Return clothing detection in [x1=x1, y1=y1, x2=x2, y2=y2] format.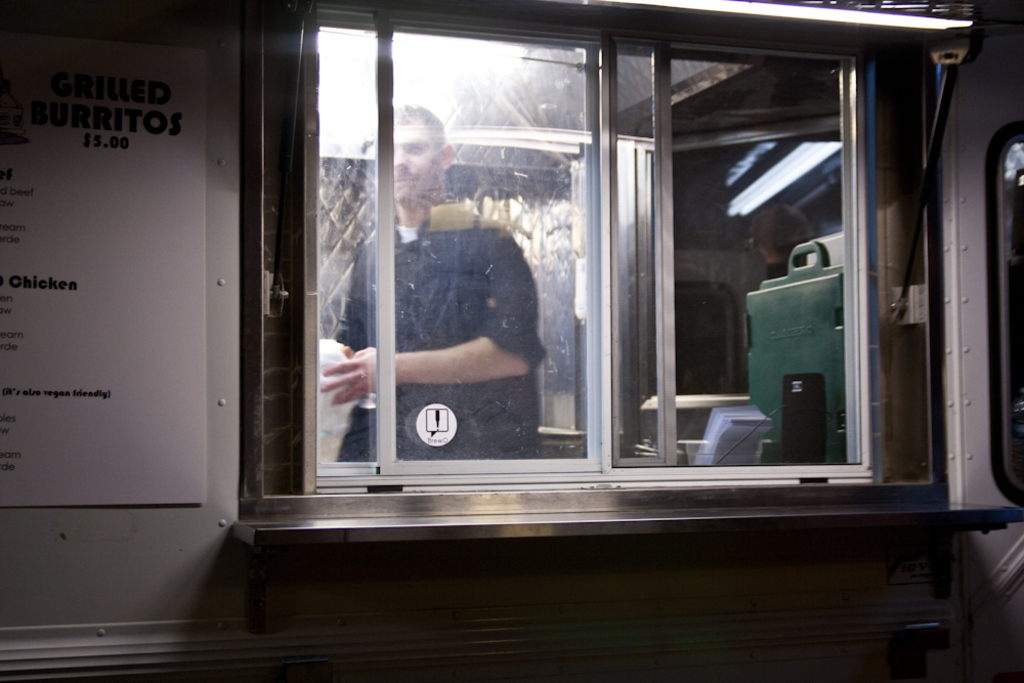
[x1=328, y1=196, x2=547, y2=462].
